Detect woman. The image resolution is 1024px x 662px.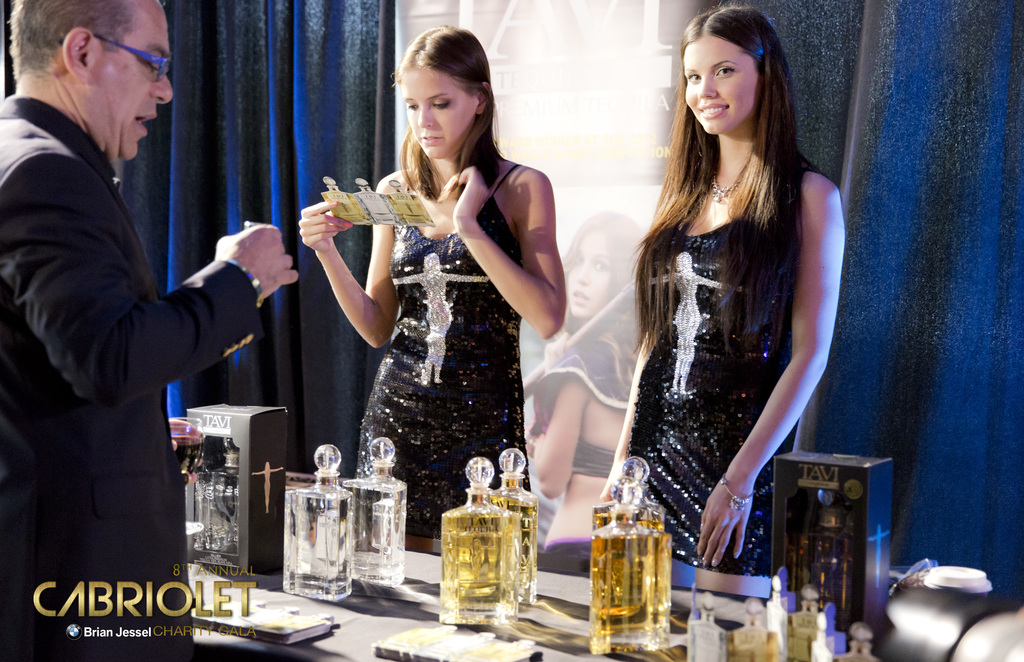
[599,1,842,599].
